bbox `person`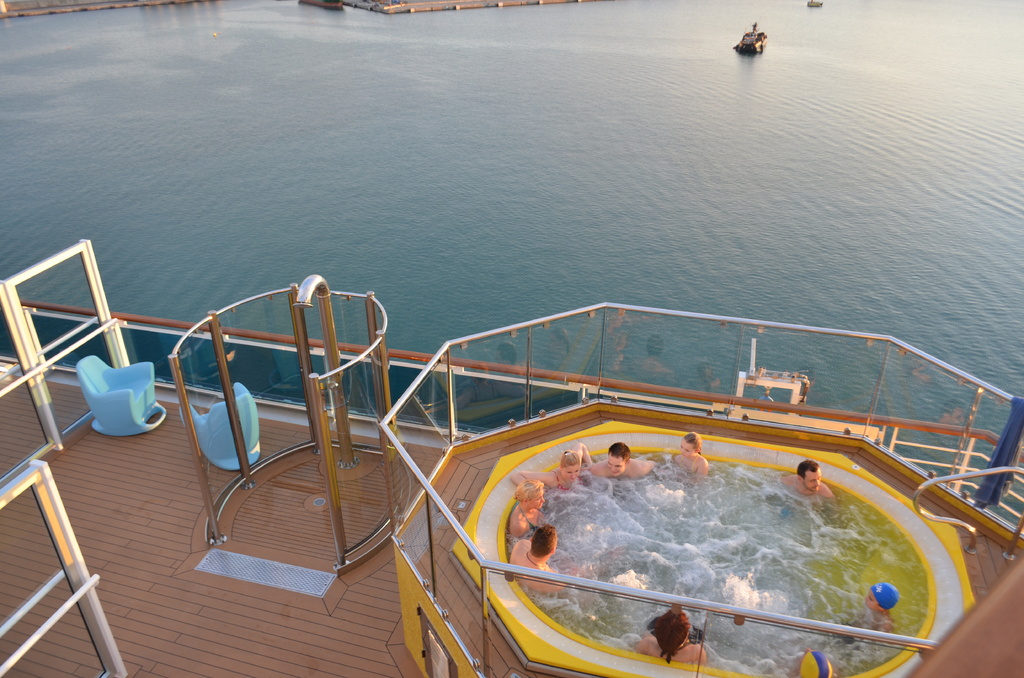
x1=674, y1=430, x2=710, y2=478
